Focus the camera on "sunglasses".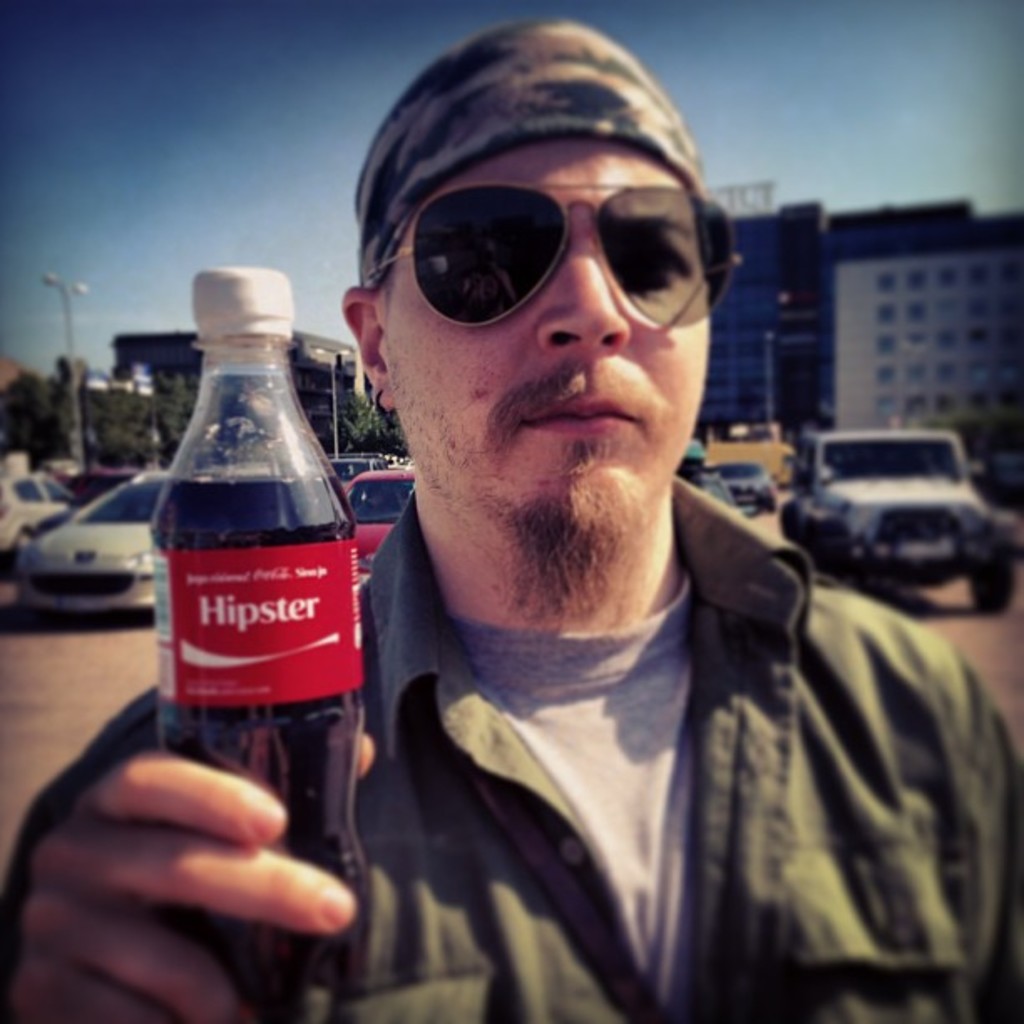
Focus region: rect(368, 186, 743, 330).
